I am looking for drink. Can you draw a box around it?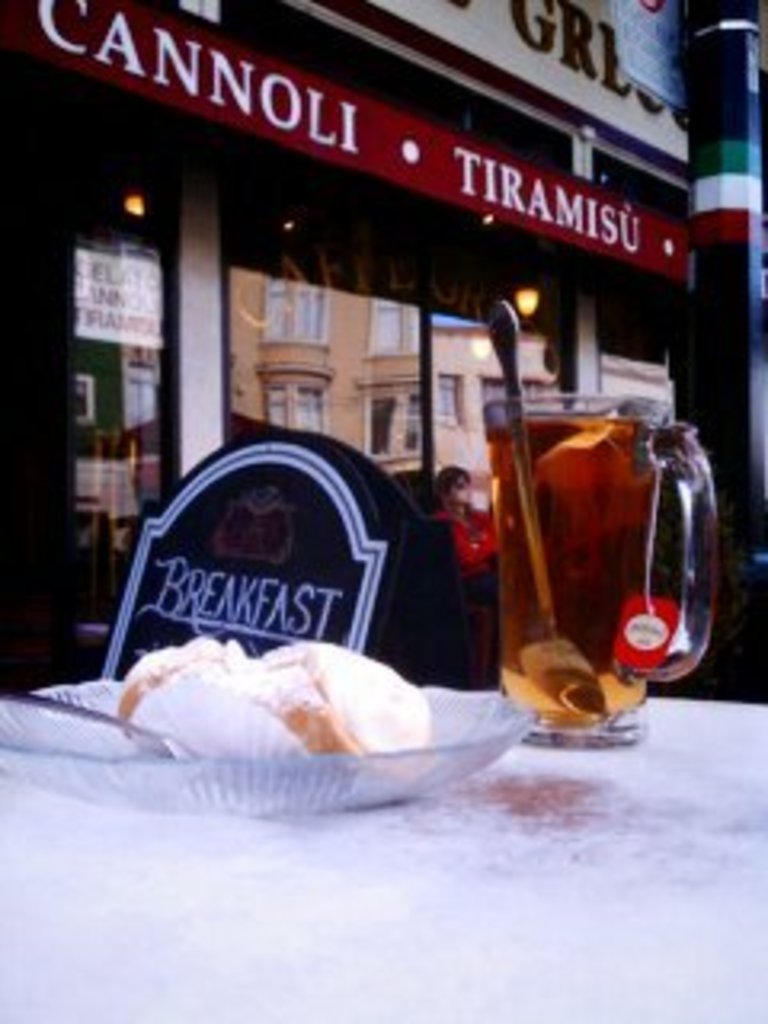
Sure, the bounding box is detection(486, 387, 717, 746).
